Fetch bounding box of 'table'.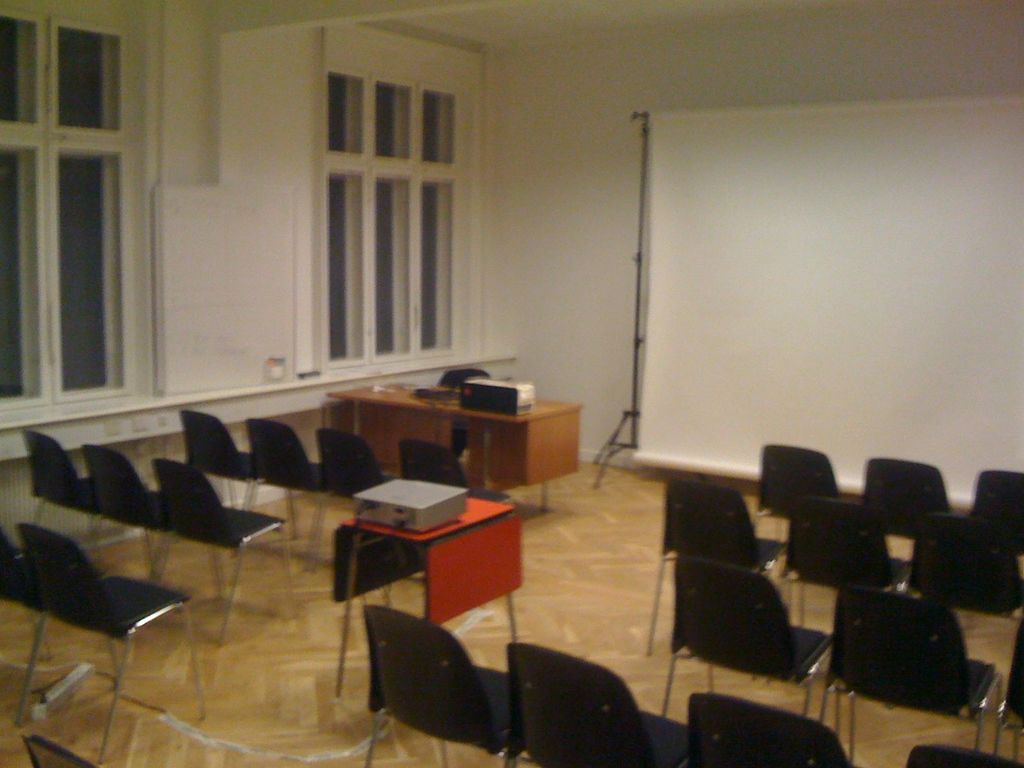
Bbox: bbox(326, 365, 595, 509).
